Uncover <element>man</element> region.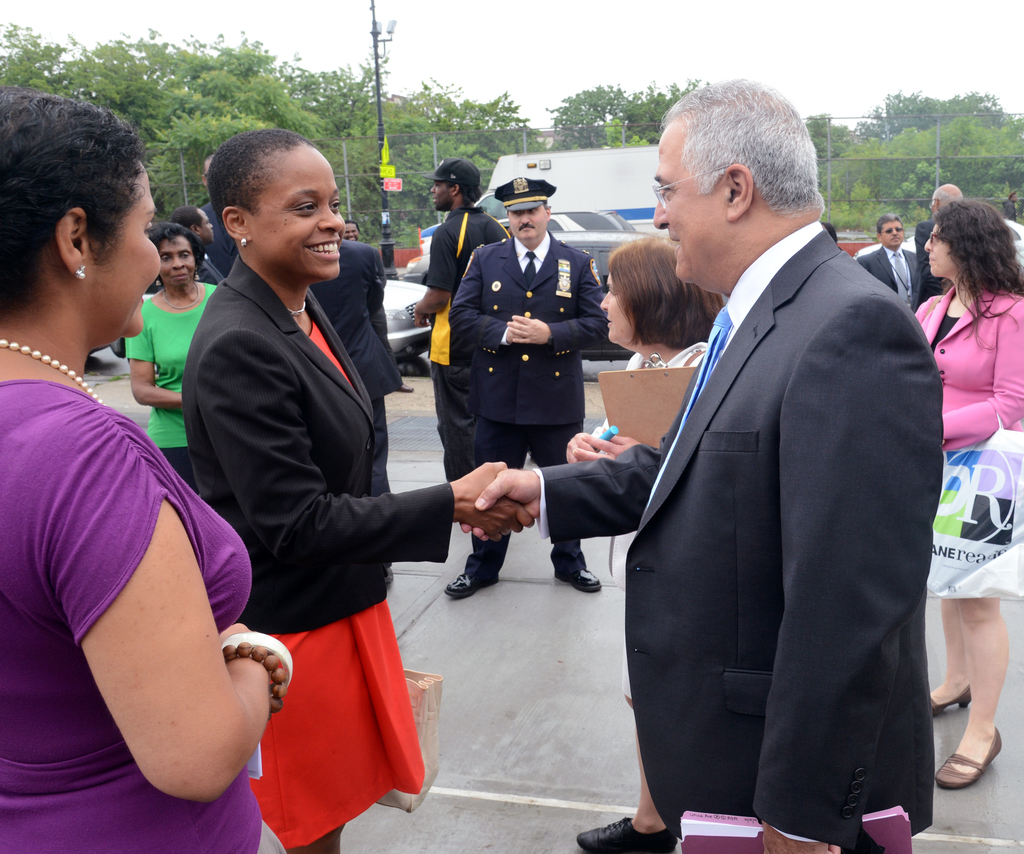
Uncovered: [x1=445, y1=177, x2=611, y2=595].
